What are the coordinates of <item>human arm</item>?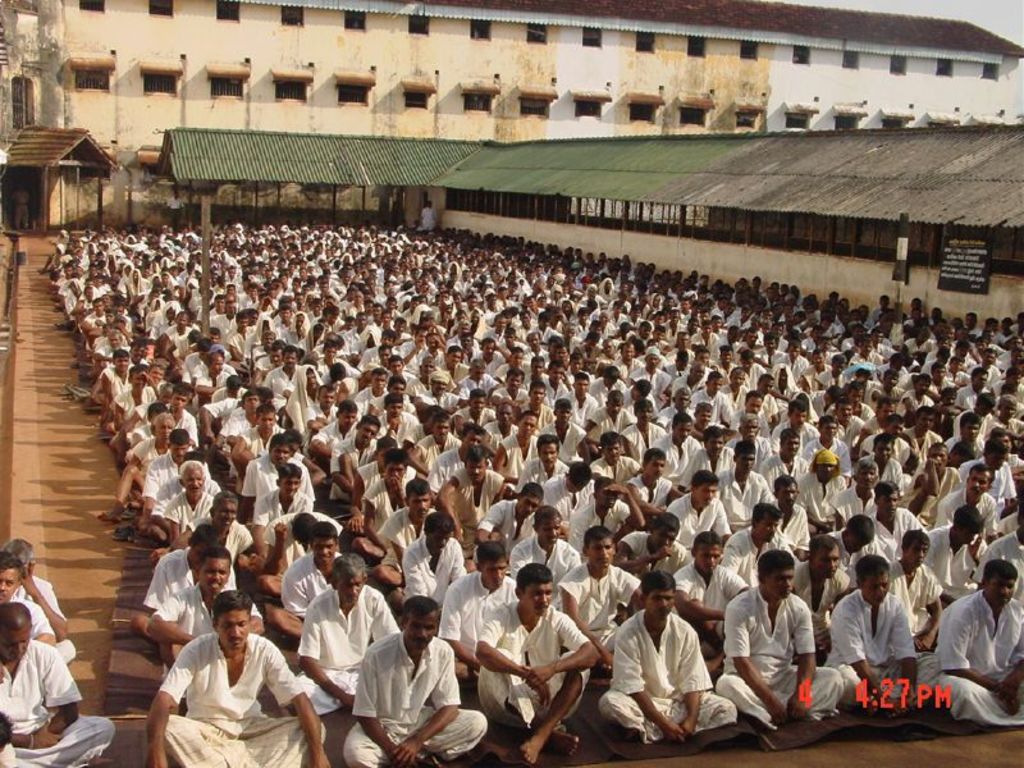
884, 603, 923, 716.
